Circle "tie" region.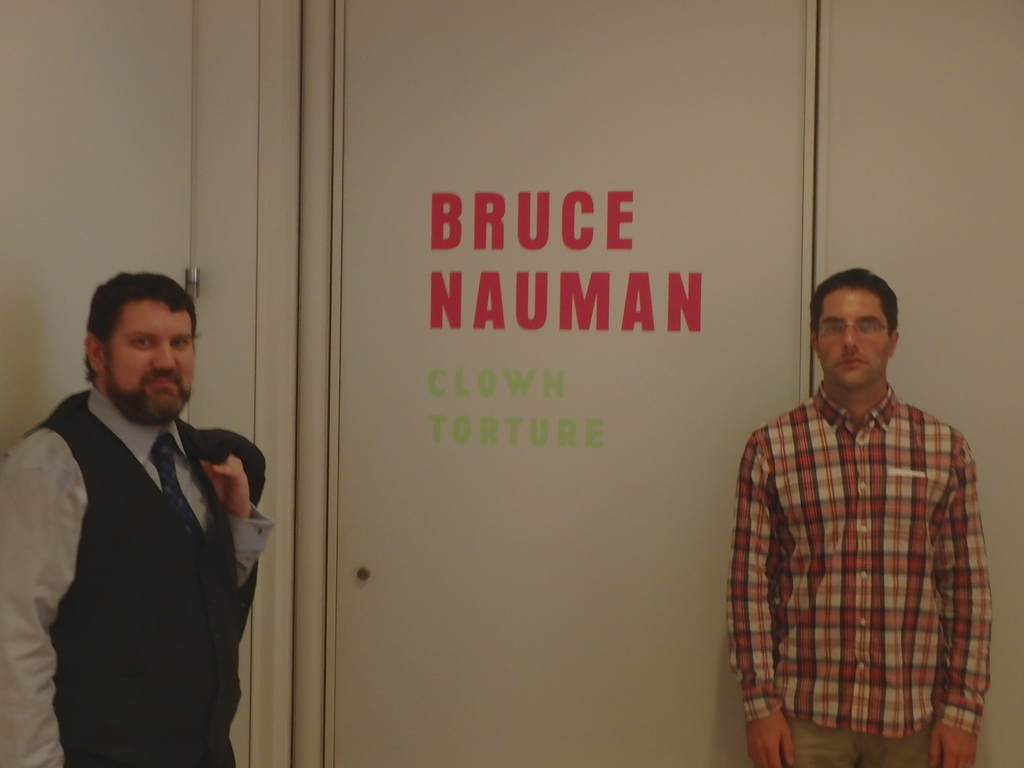
Region: [150, 426, 205, 541].
